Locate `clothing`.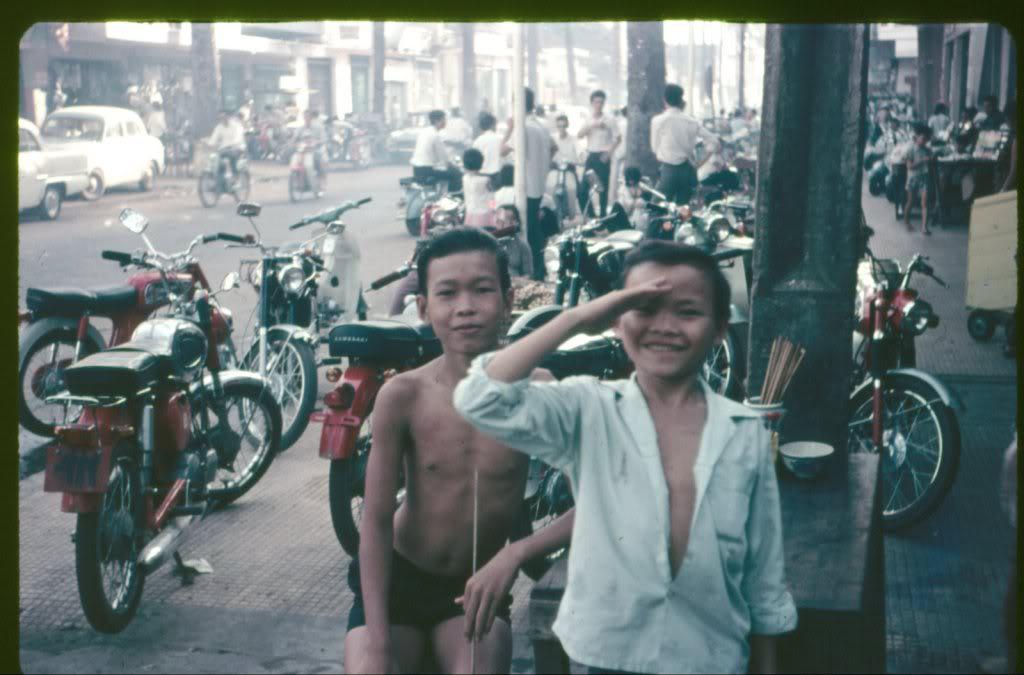
Bounding box: x1=553 y1=131 x2=579 y2=159.
